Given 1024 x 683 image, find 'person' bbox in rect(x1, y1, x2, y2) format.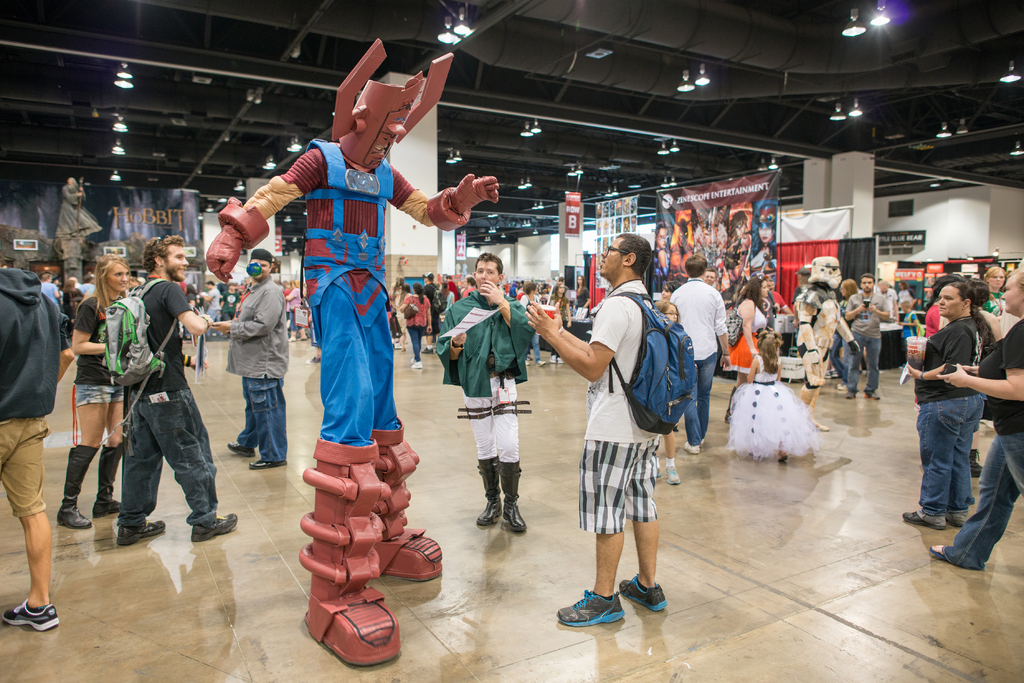
rect(433, 252, 536, 534).
